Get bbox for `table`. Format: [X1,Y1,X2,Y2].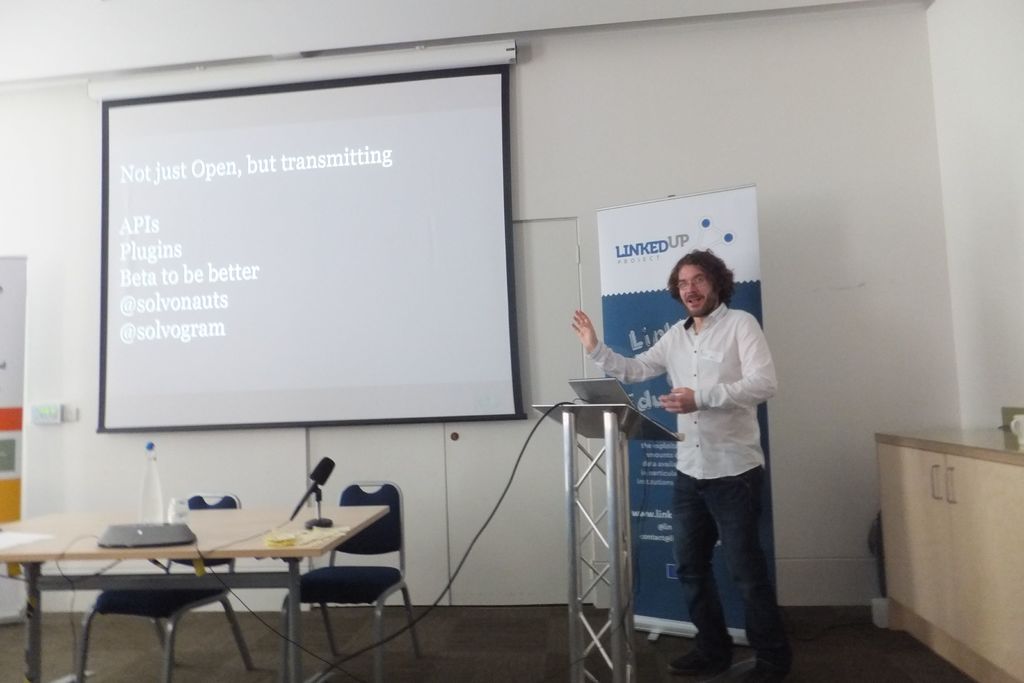
[0,504,394,682].
